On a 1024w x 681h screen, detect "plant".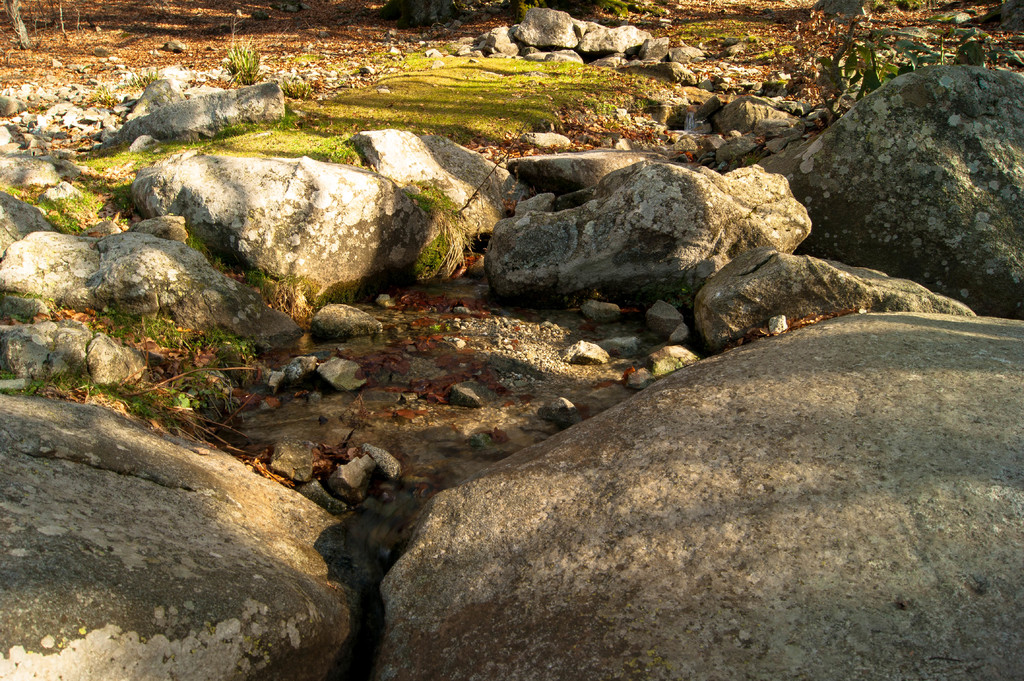
<bbox>412, 230, 454, 278</bbox>.
